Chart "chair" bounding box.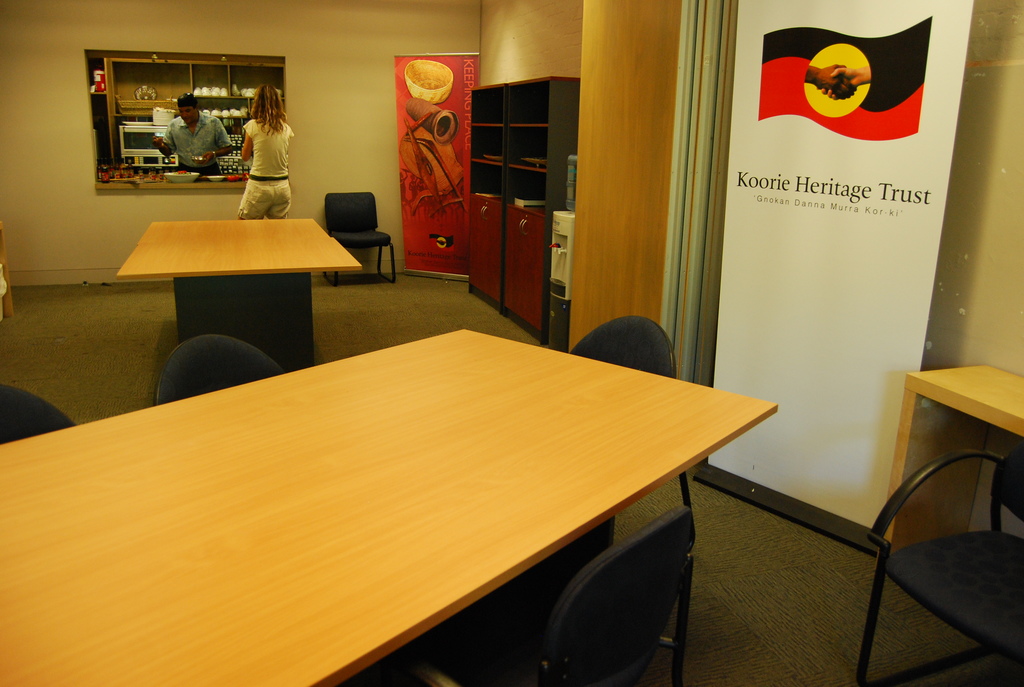
Charted: Rect(323, 192, 395, 284).
